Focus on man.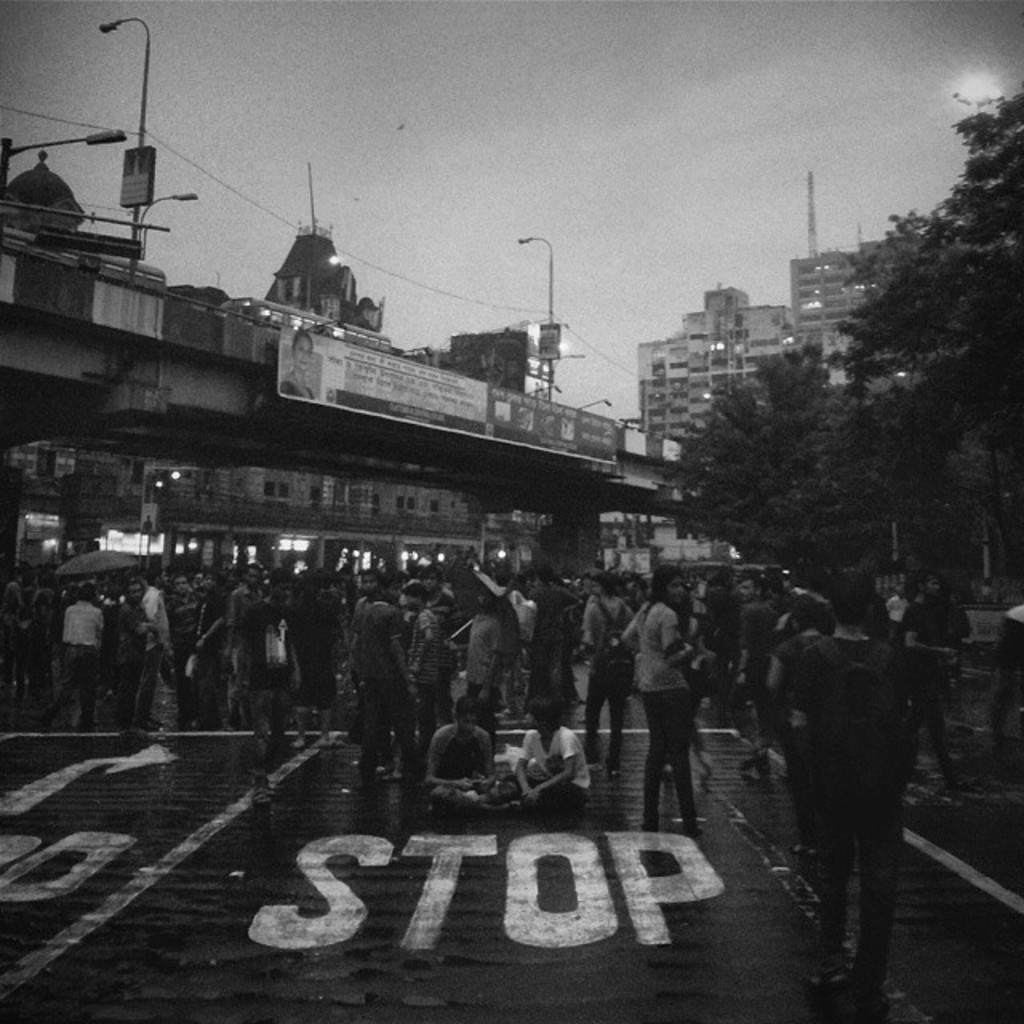
Focused at bbox(134, 571, 182, 731).
